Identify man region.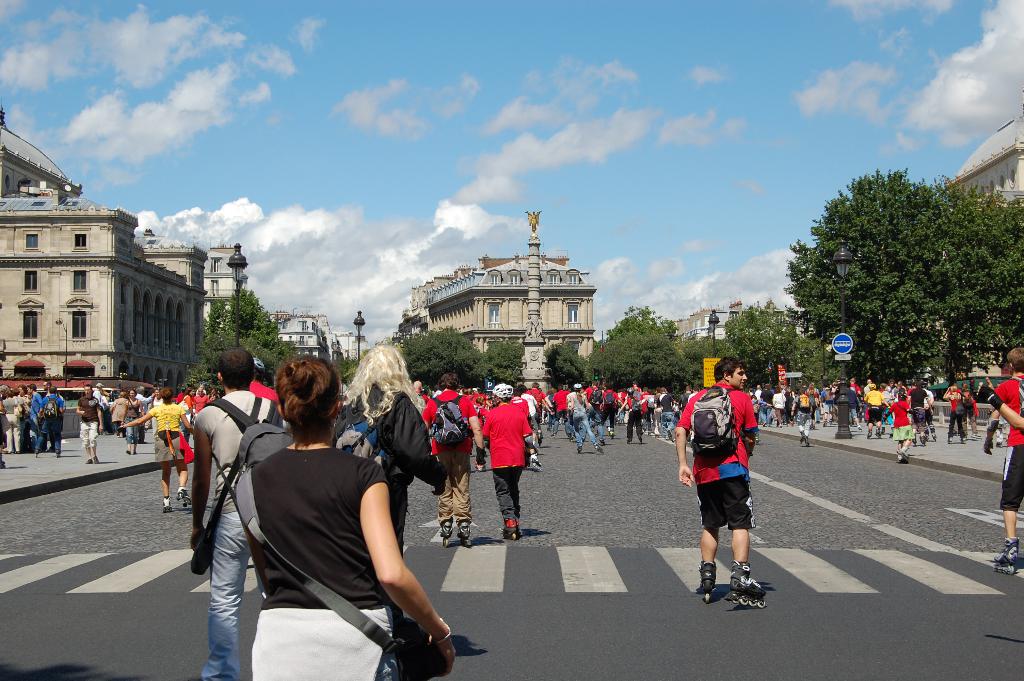
Region: BBox(185, 386, 210, 437).
